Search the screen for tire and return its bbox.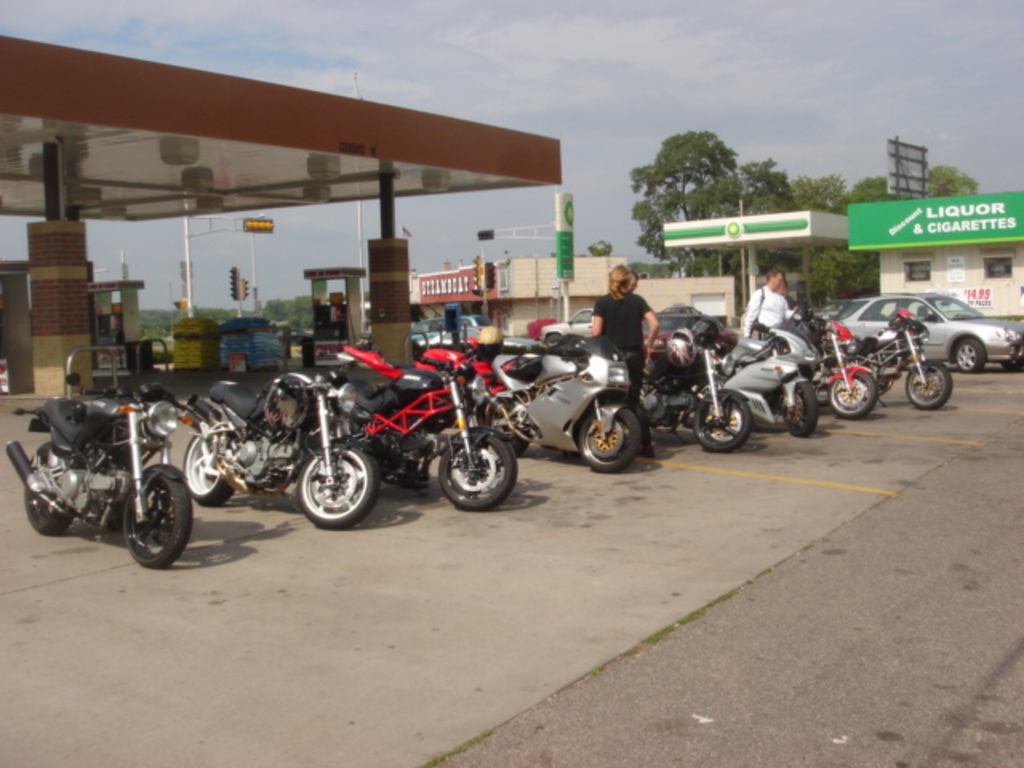
Found: region(693, 389, 750, 451).
